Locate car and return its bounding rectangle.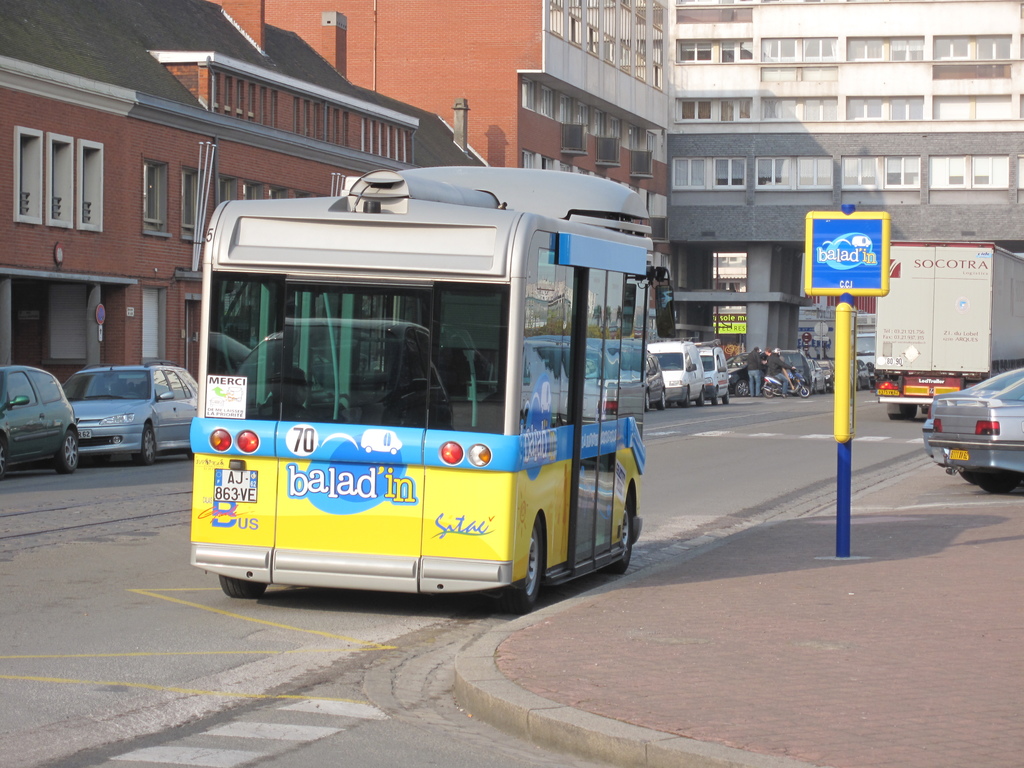
box=[933, 380, 1020, 485].
